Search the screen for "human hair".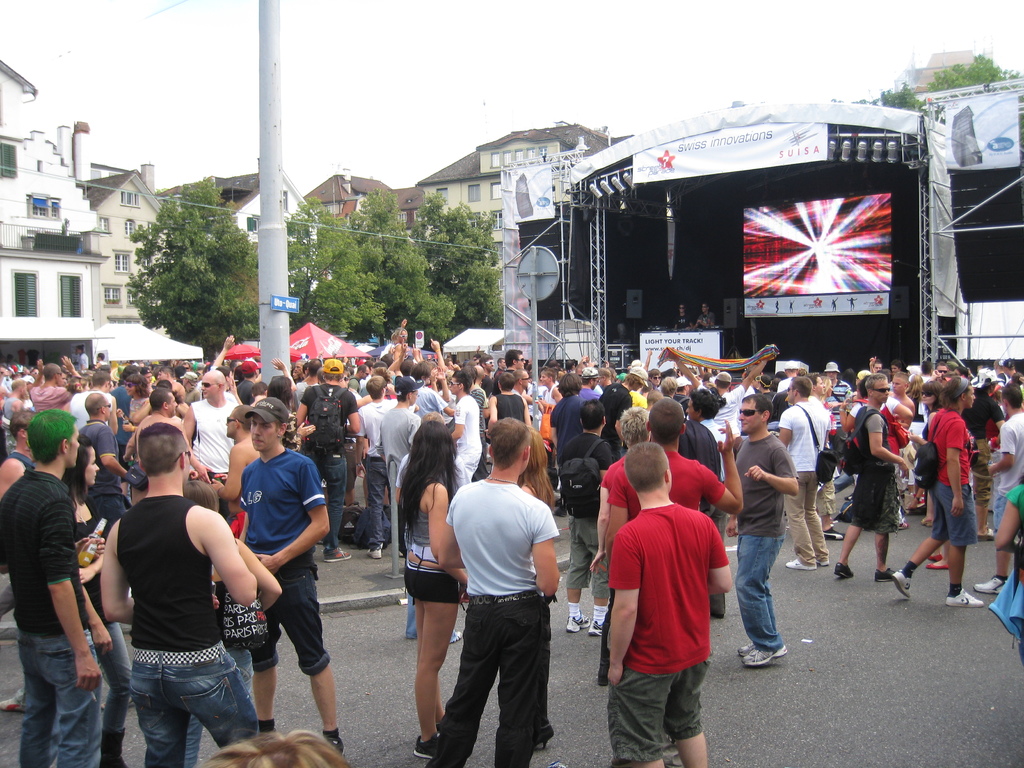
Found at 136, 420, 188, 474.
